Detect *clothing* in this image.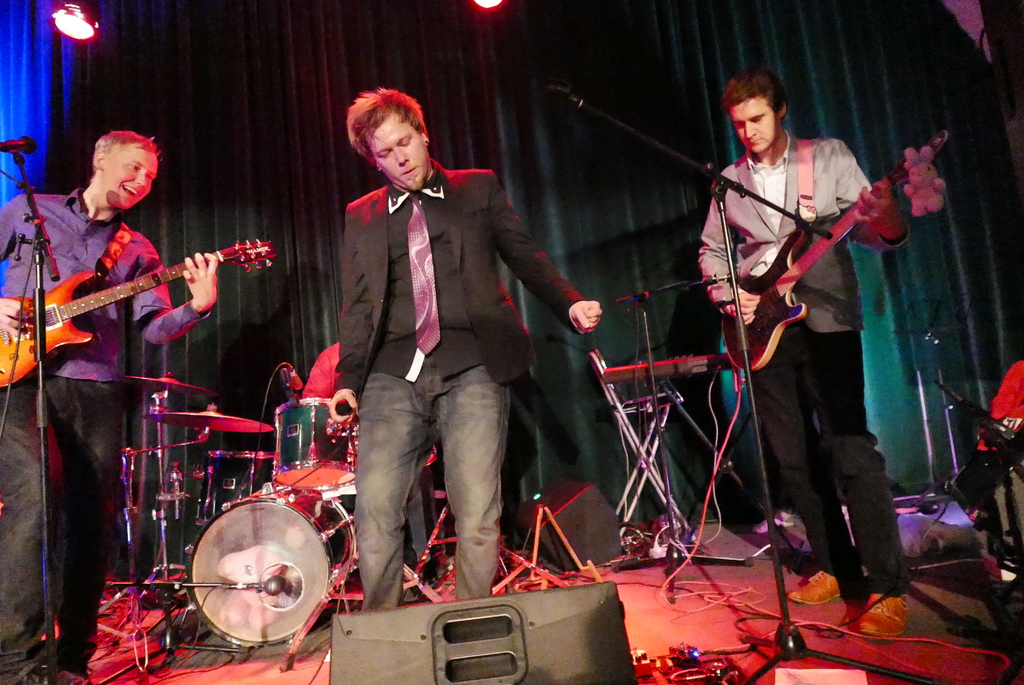
Detection: 328, 158, 588, 613.
